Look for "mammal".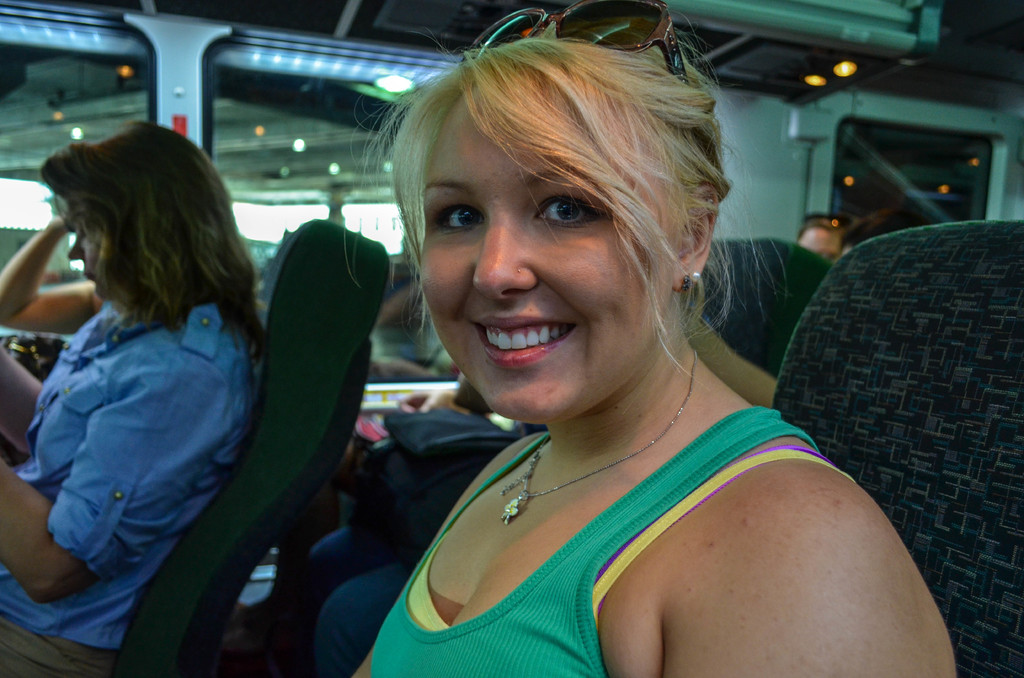
Found: (0, 218, 99, 335).
